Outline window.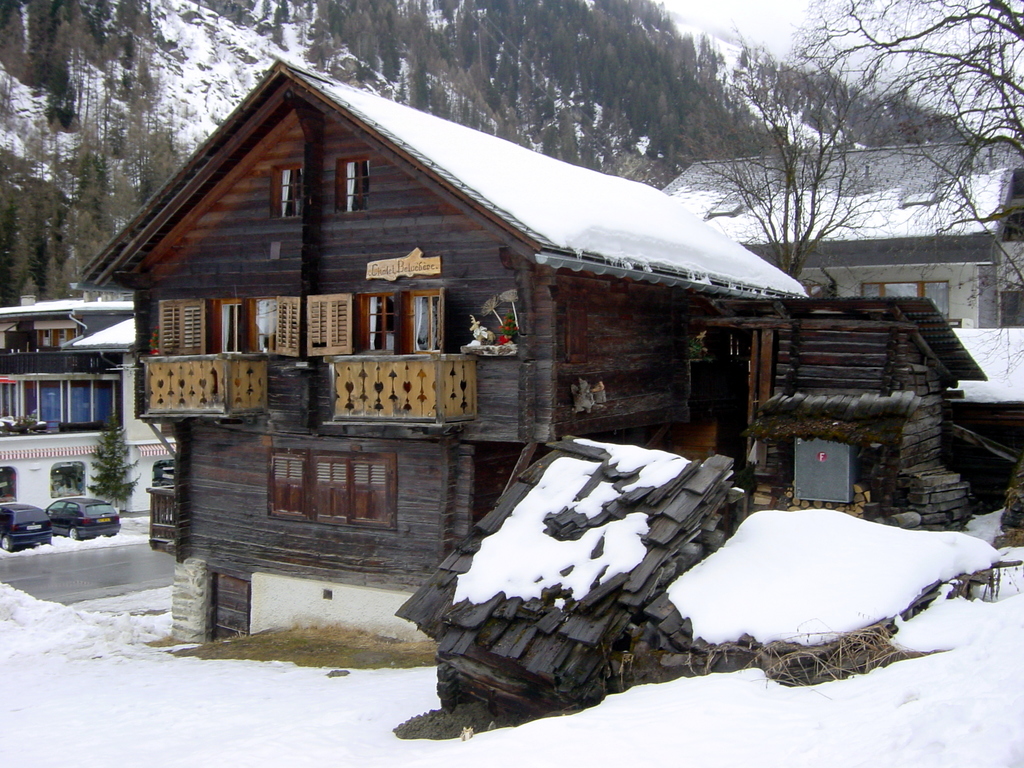
Outline: <bbox>271, 164, 301, 216</bbox>.
